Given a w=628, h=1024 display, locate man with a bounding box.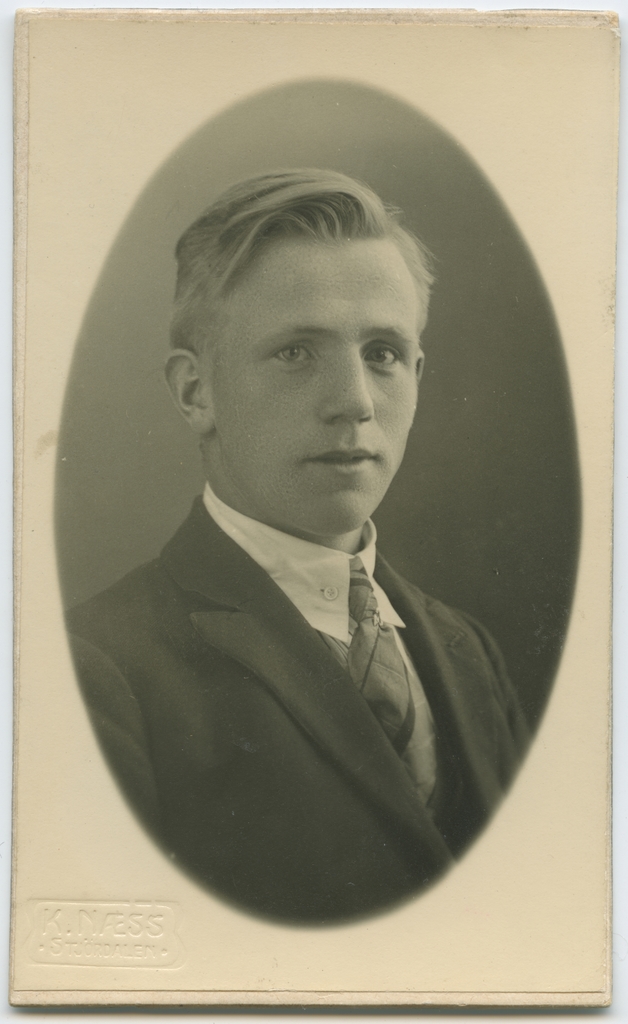
Located: left=74, top=154, right=557, bottom=881.
